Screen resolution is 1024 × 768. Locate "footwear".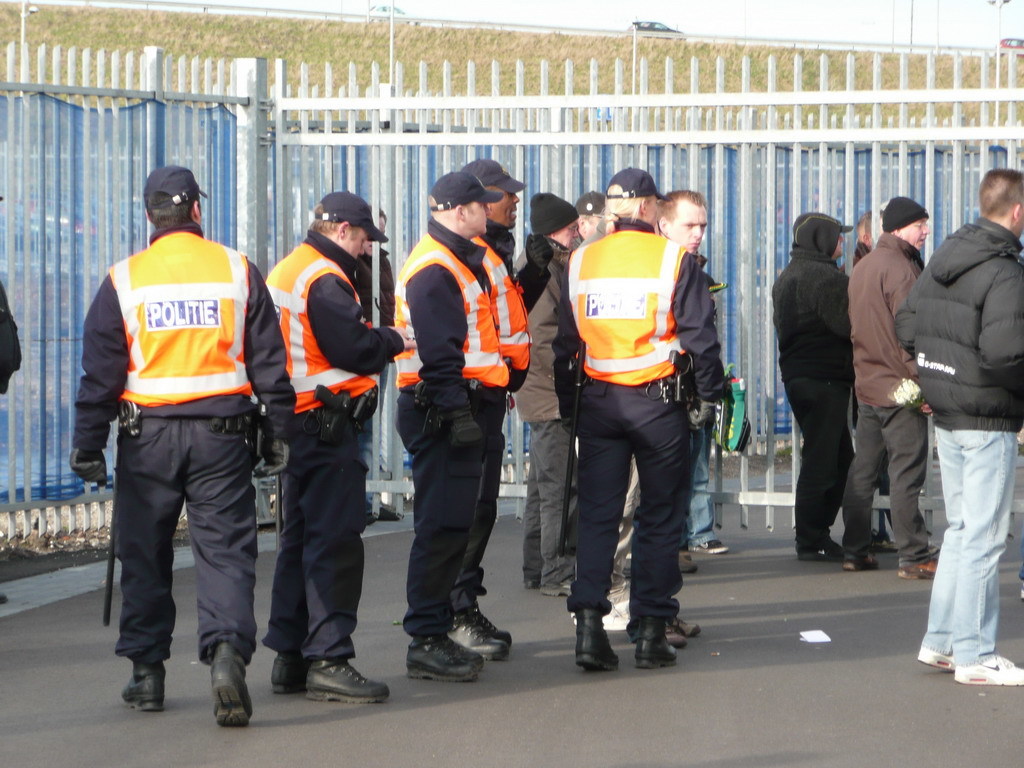
(264, 652, 319, 709).
